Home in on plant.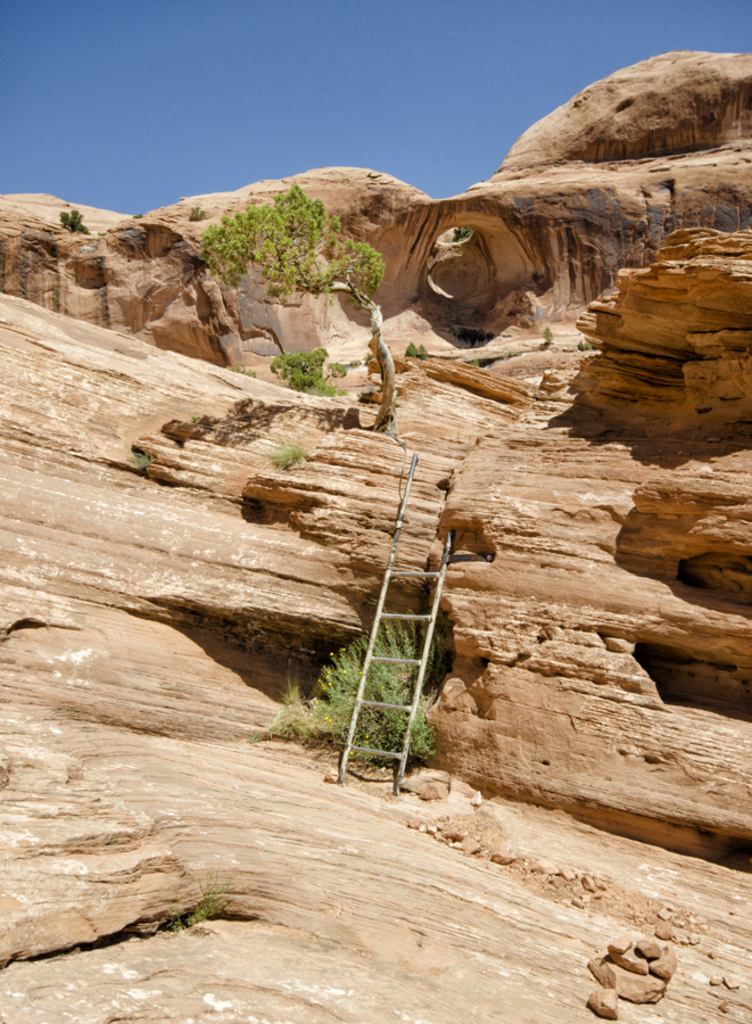
Homed in at pyautogui.locateOnScreen(461, 349, 482, 374).
